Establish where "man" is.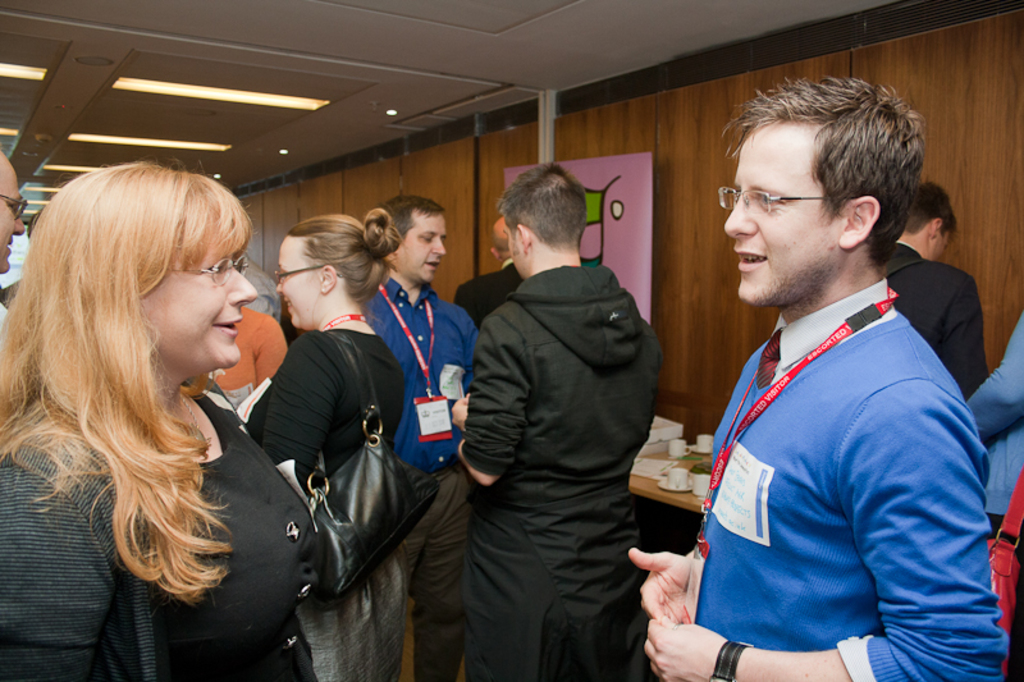
Established at (628,65,1007,681).
